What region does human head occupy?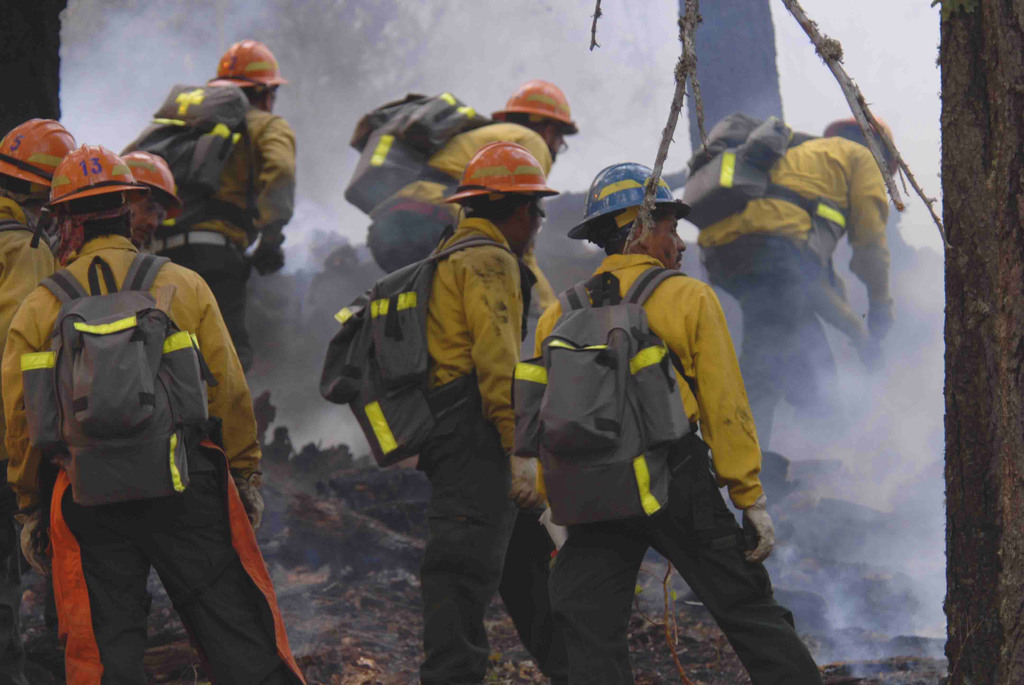
crop(131, 148, 175, 240).
